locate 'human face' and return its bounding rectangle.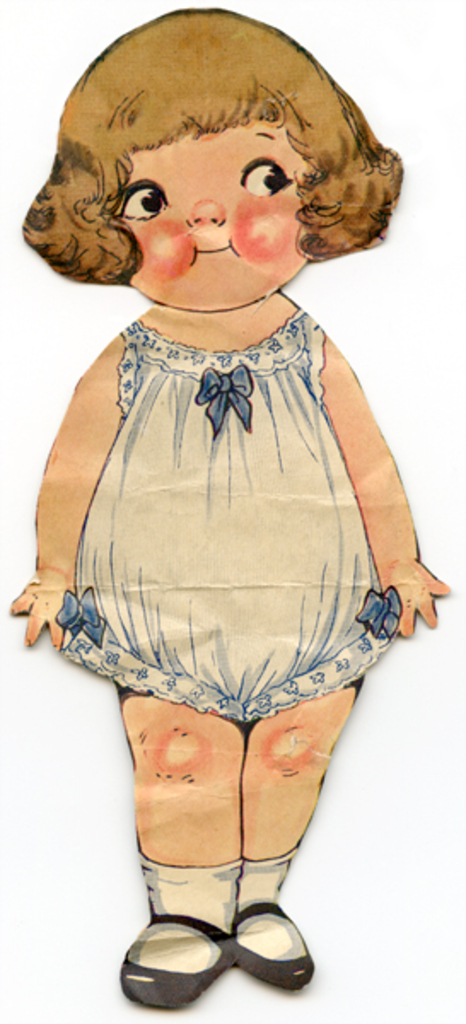
box=[135, 121, 316, 300].
